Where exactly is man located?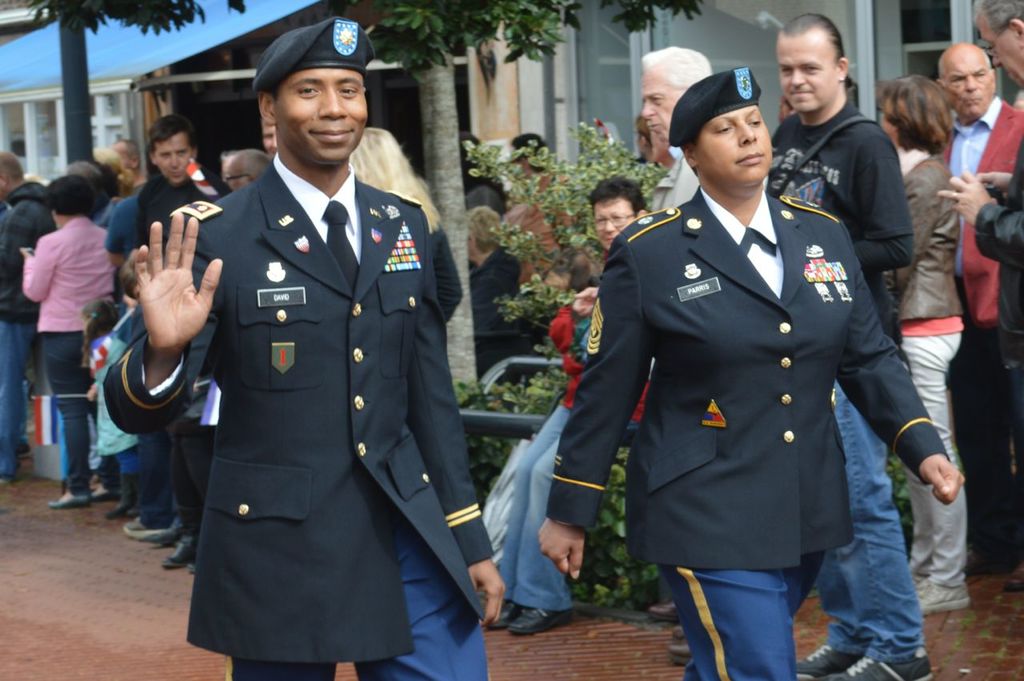
Its bounding box is locate(0, 150, 54, 493).
